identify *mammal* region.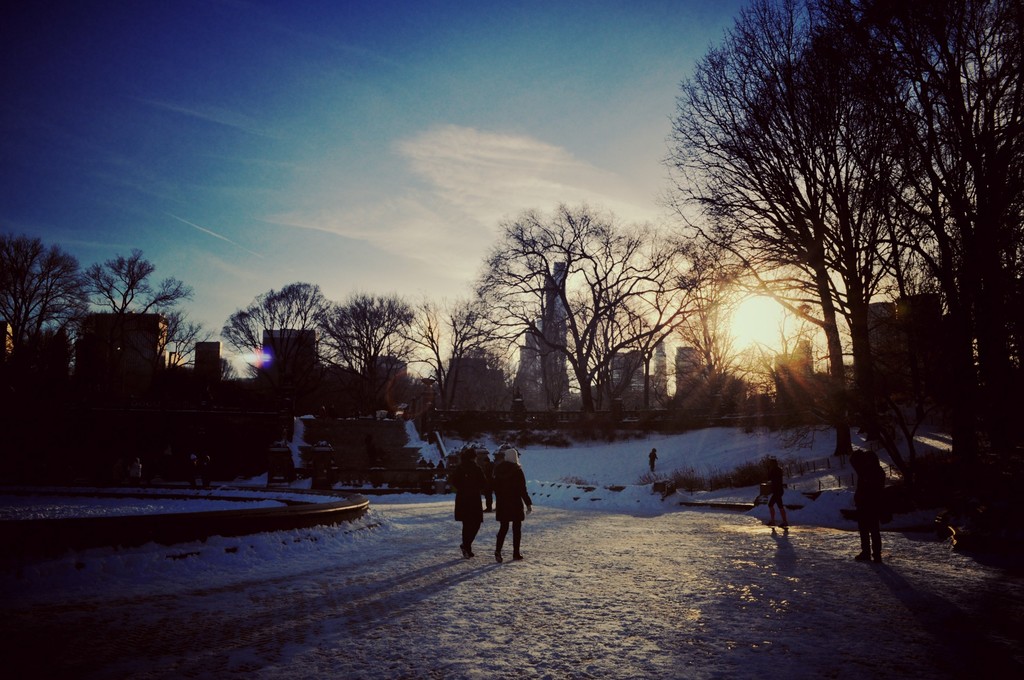
Region: <box>470,451,534,560</box>.
